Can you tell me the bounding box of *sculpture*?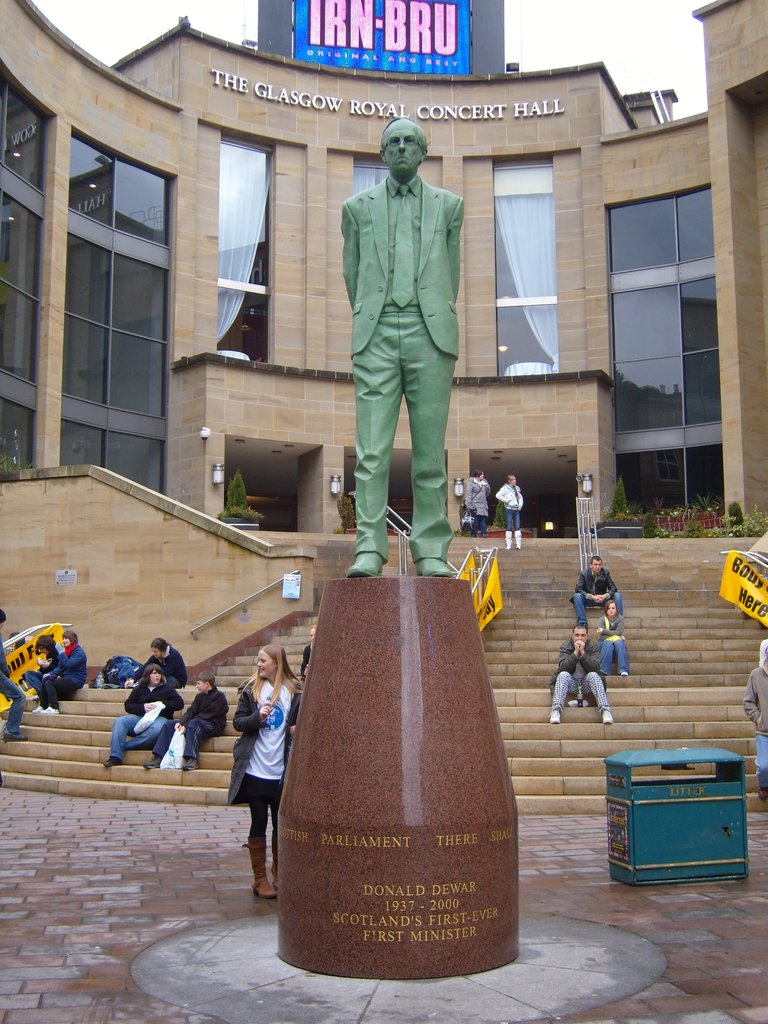
<region>339, 162, 467, 568</region>.
